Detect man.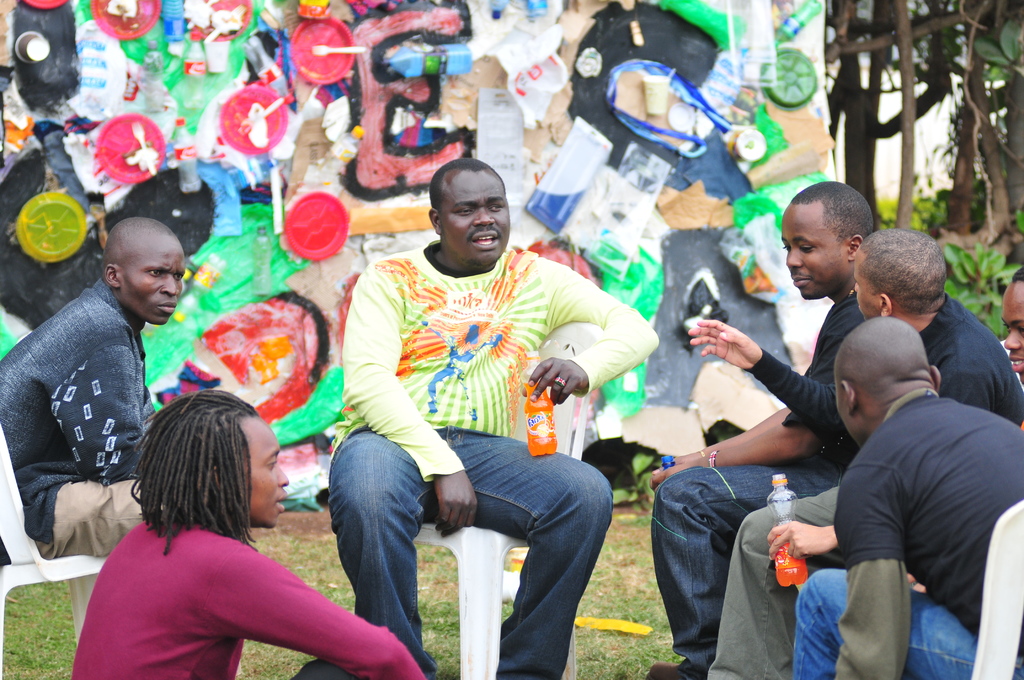
Detected at rect(1002, 268, 1023, 383).
